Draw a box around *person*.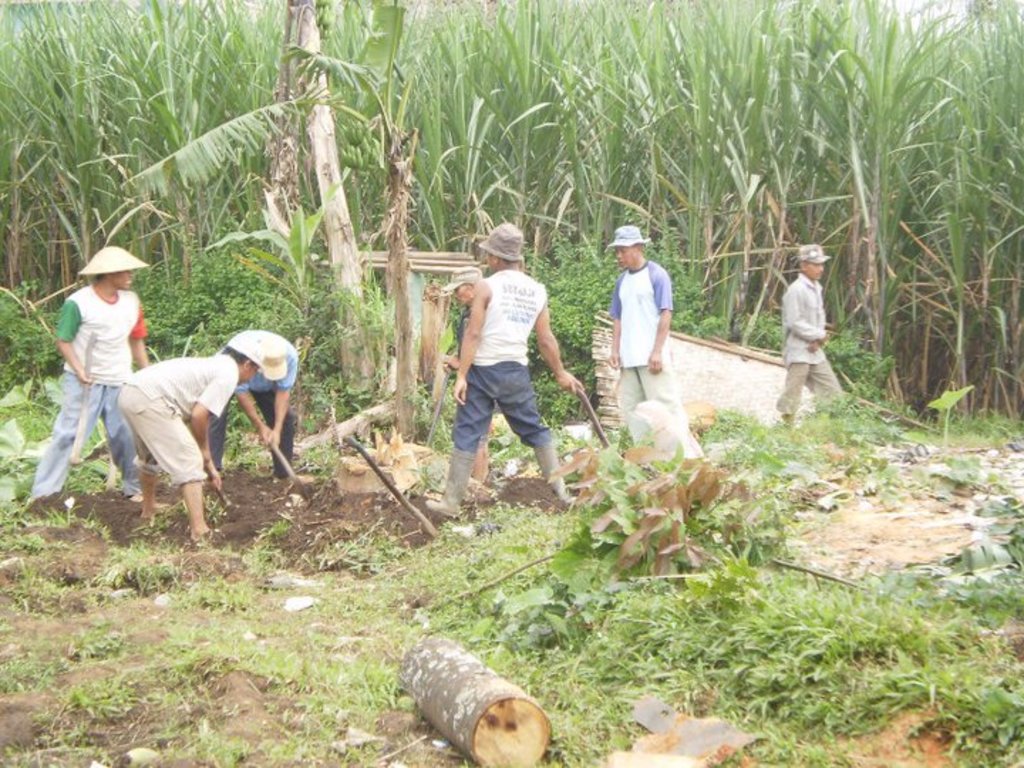
(x1=118, y1=324, x2=262, y2=546).
